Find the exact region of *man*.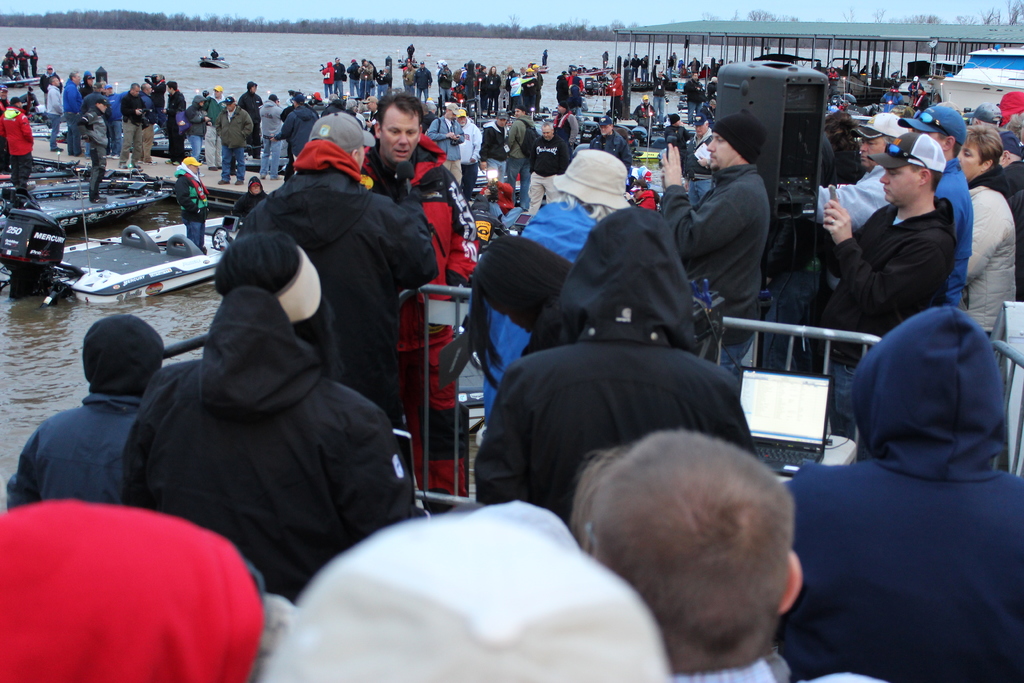
Exact region: locate(228, 174, 273, 224).
